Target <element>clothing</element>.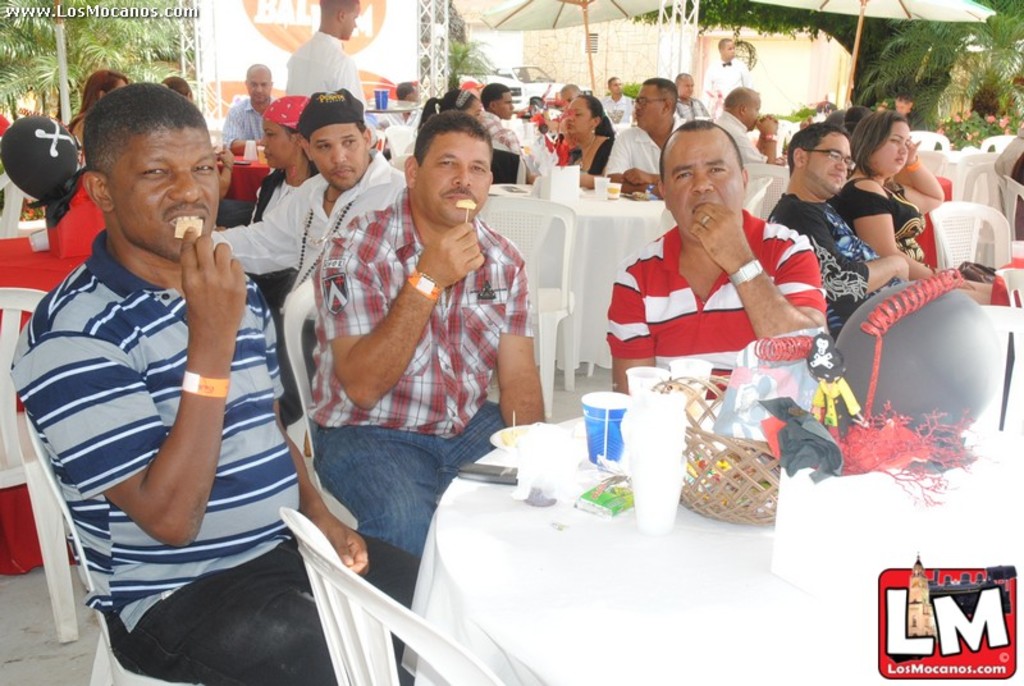
Target region: 247,166,316,227.
